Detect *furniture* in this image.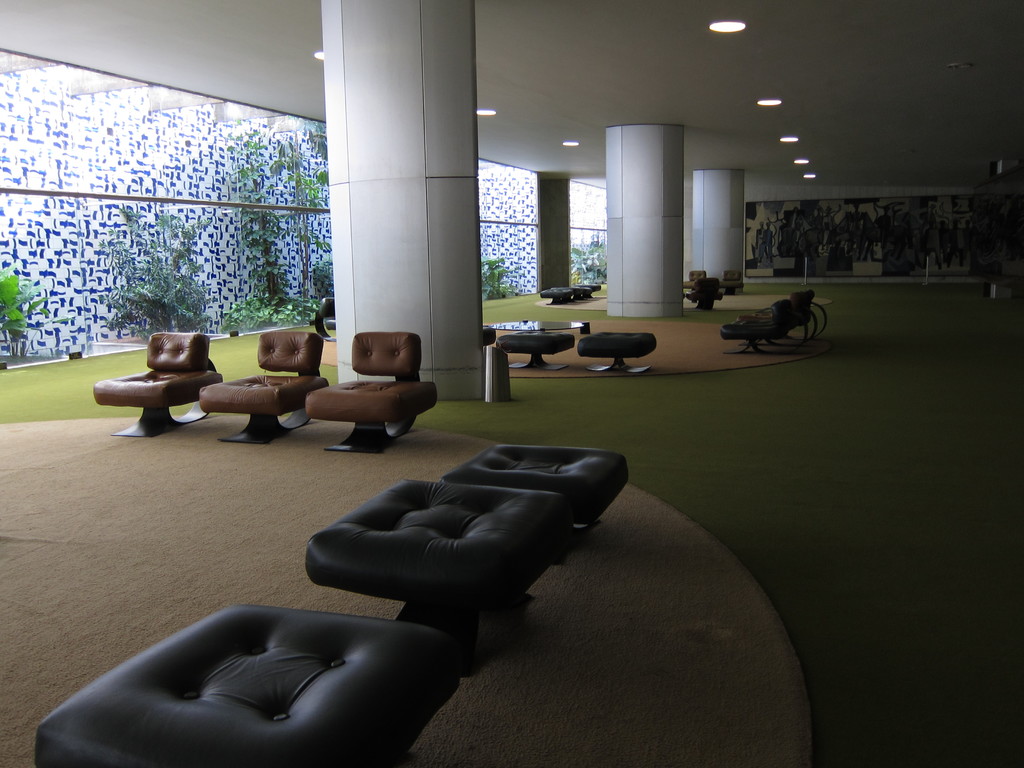
Detection: l=200, t=327, r=323, b=445.
